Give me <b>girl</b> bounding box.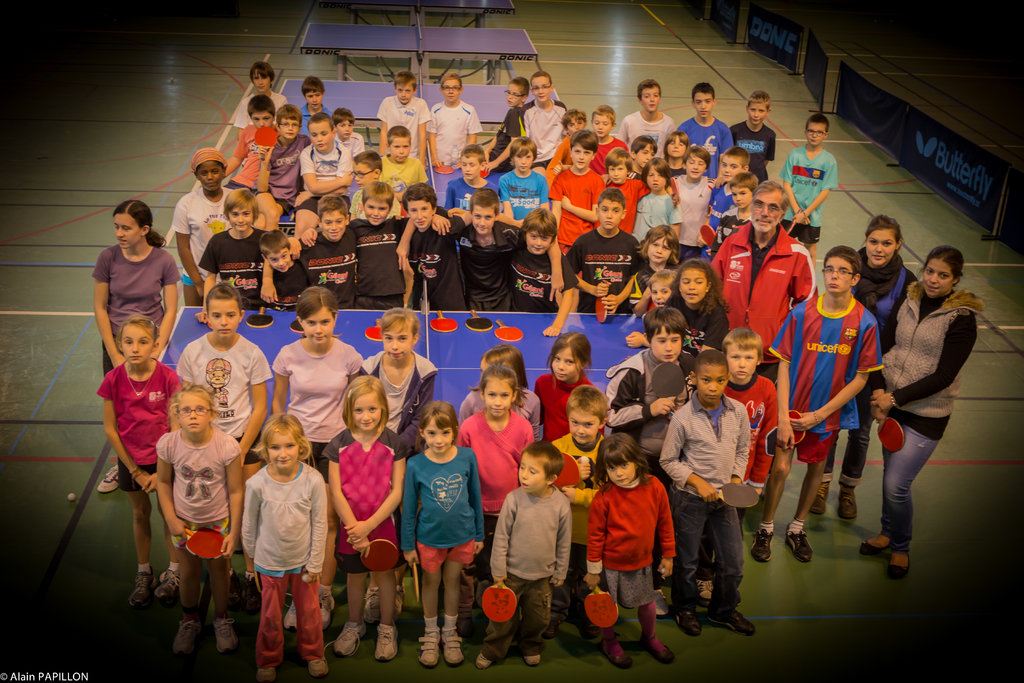
box(666, 257, 733, 399).
